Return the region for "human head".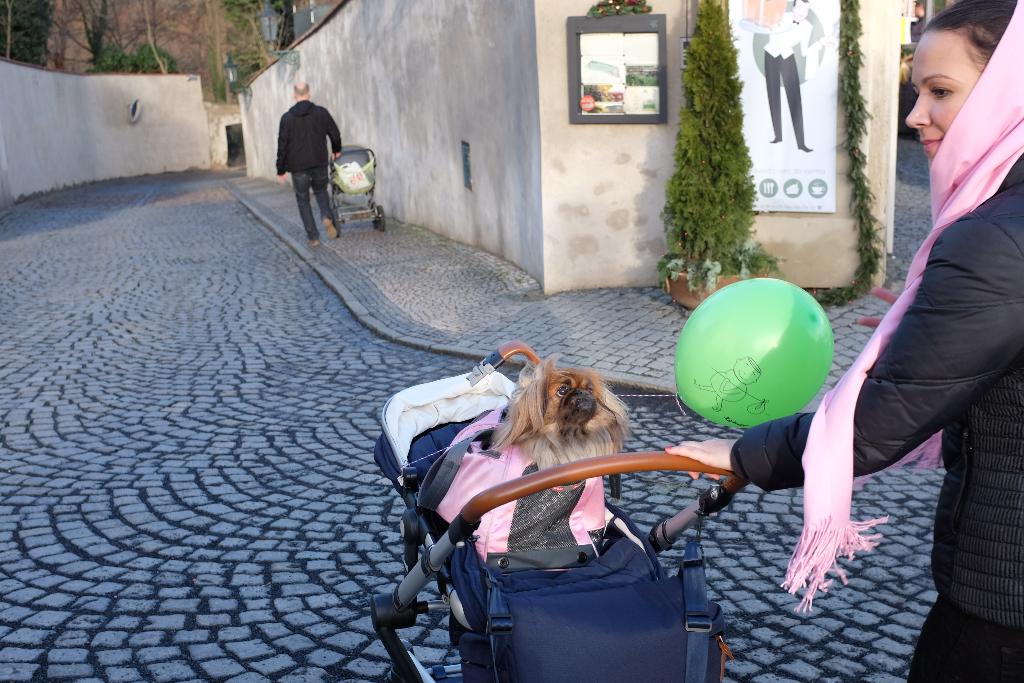
x1=289 y1=80 x2=310 y2=99.
